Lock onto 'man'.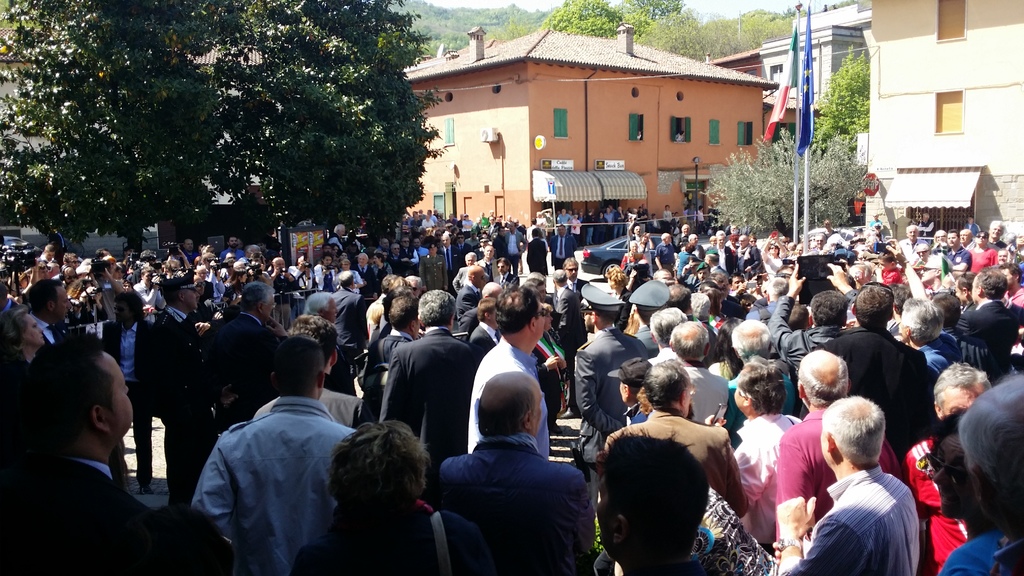
Locked: box=[666, 318, 730, 422].
